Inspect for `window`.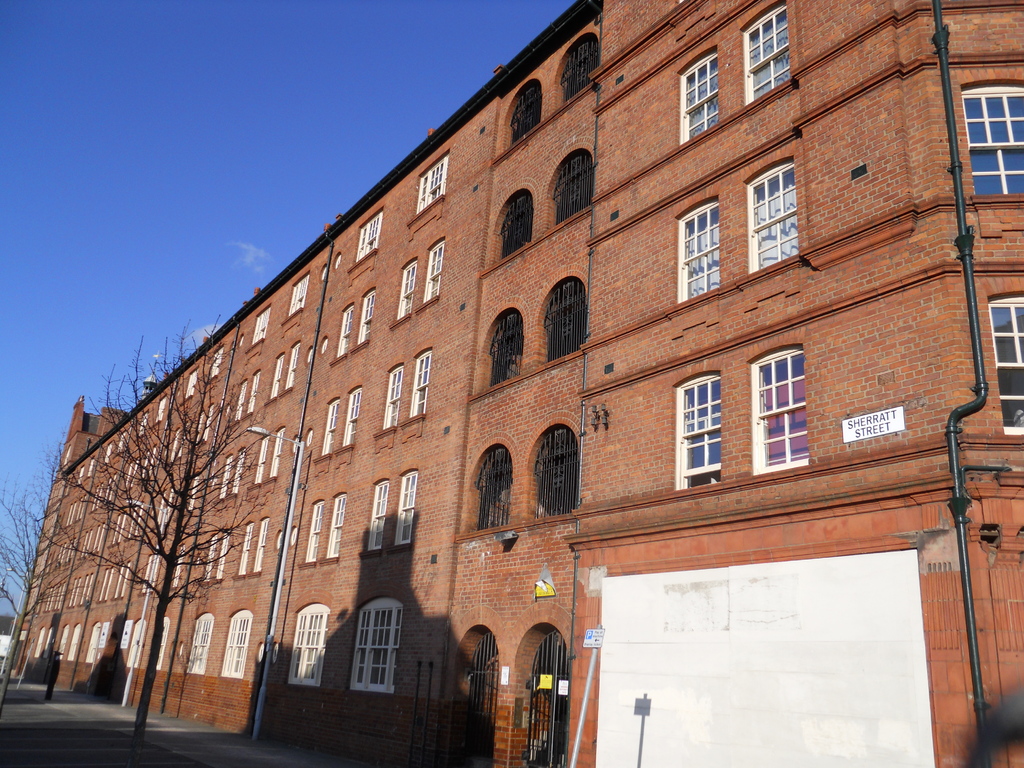
Inspection: detection(399, 347, 433, 430).
